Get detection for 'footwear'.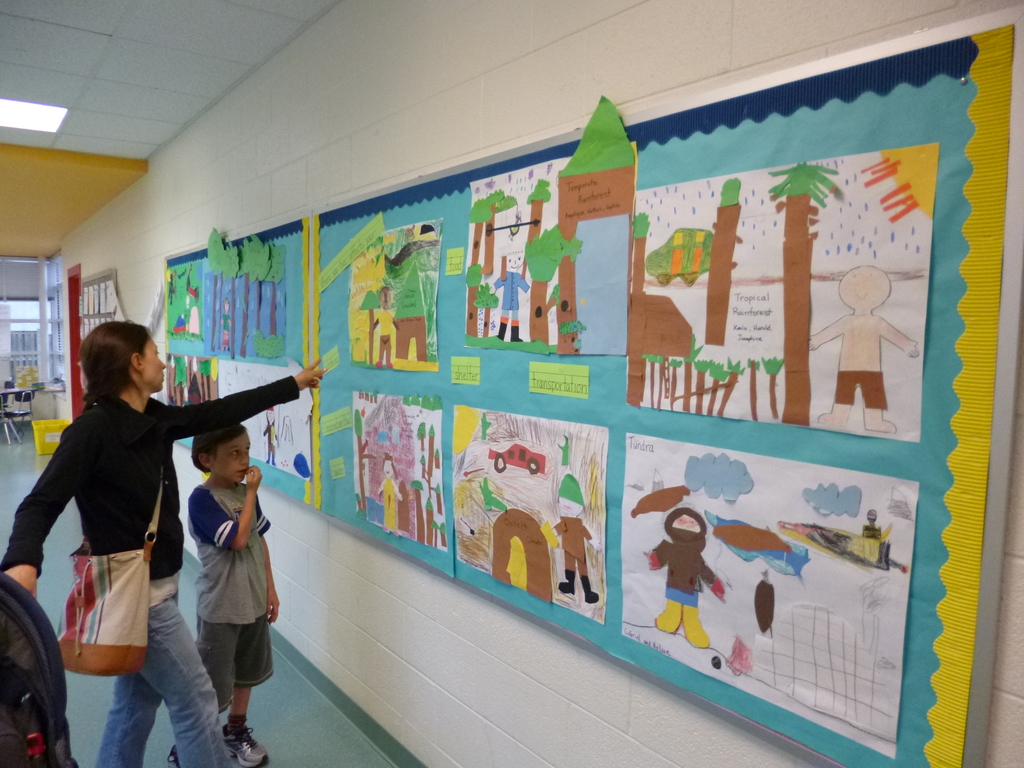
Detection: (x1=219, y1=723, x2=271, y2=767).
